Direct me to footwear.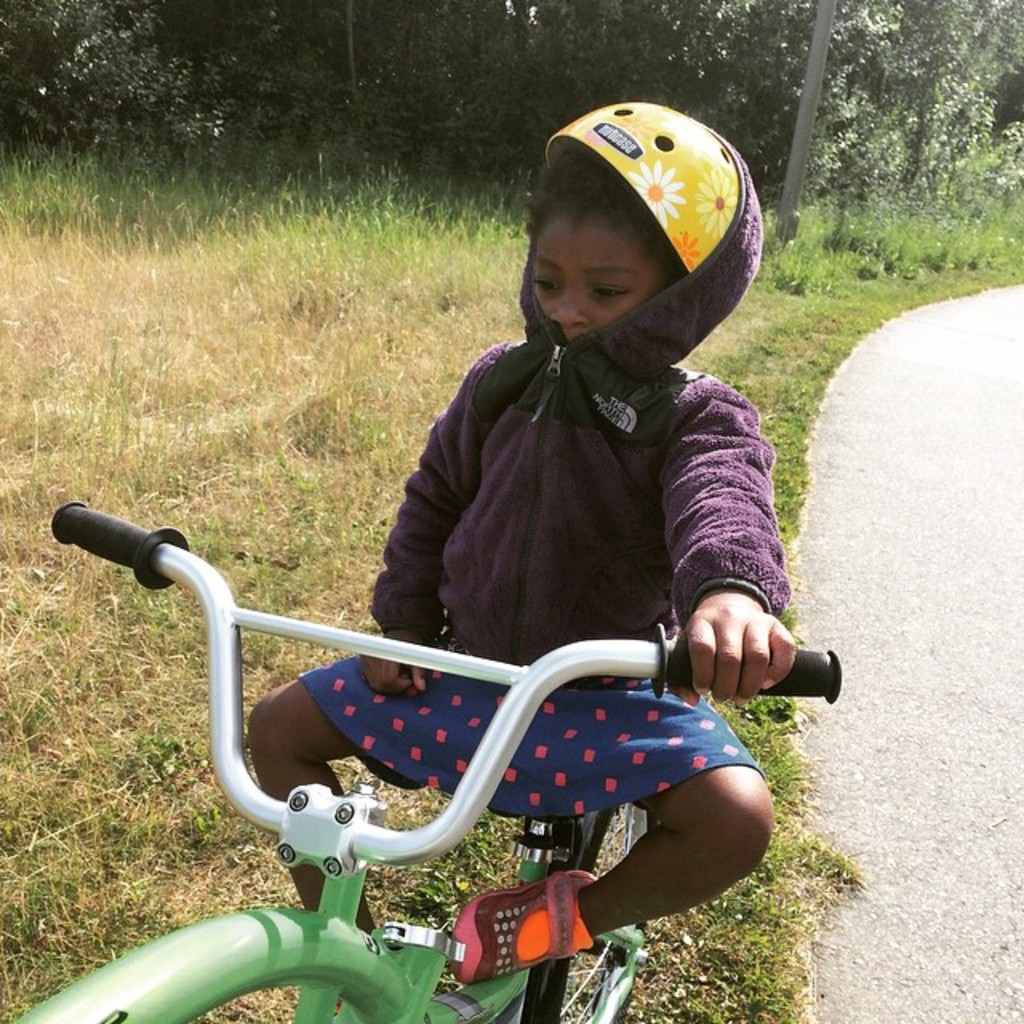
Direction: region(427, 880, 586, 995).
